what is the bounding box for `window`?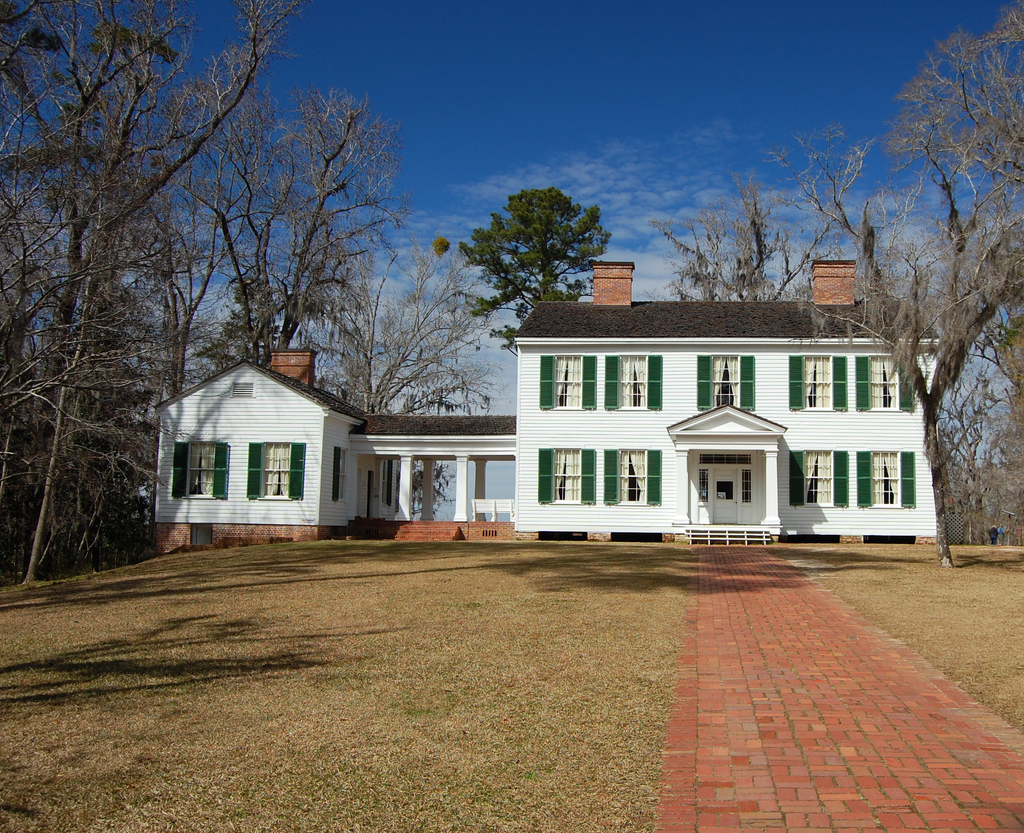
bbox(737, 466, 755, 503).
